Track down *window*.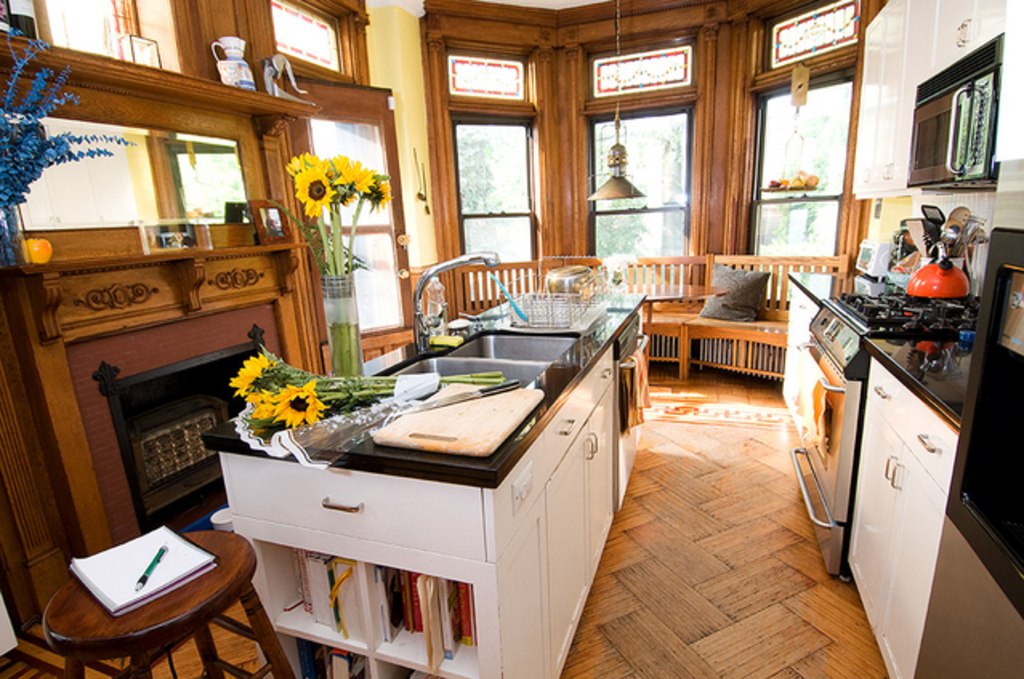
Tracked to l=442, t=45, r=529, b=107.
